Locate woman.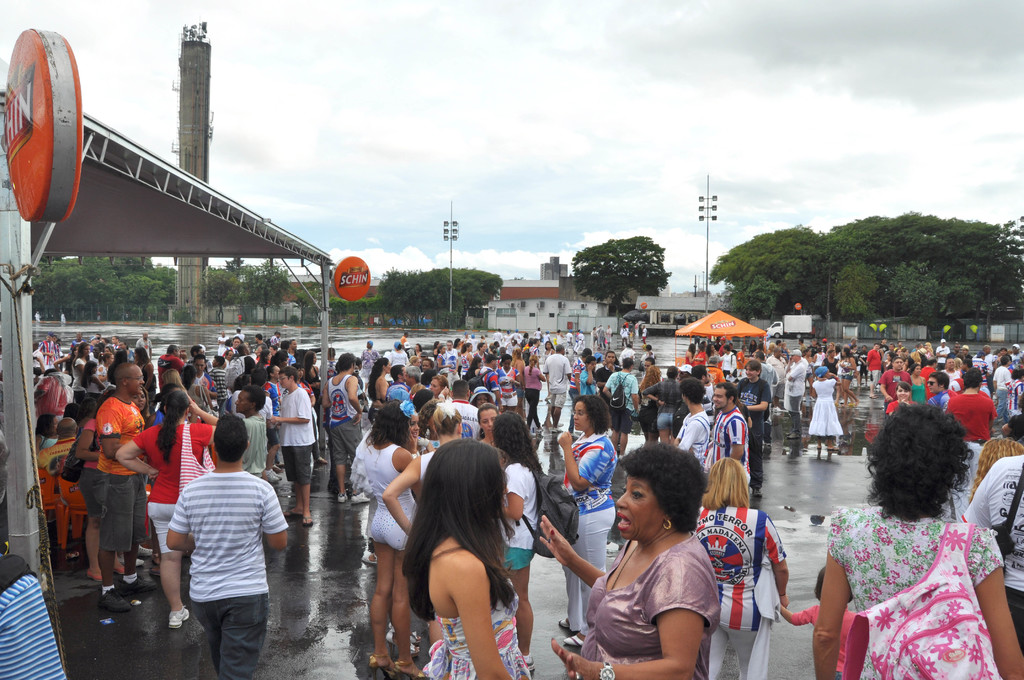
Bounding box: rect(911, 363, 925, 397).
